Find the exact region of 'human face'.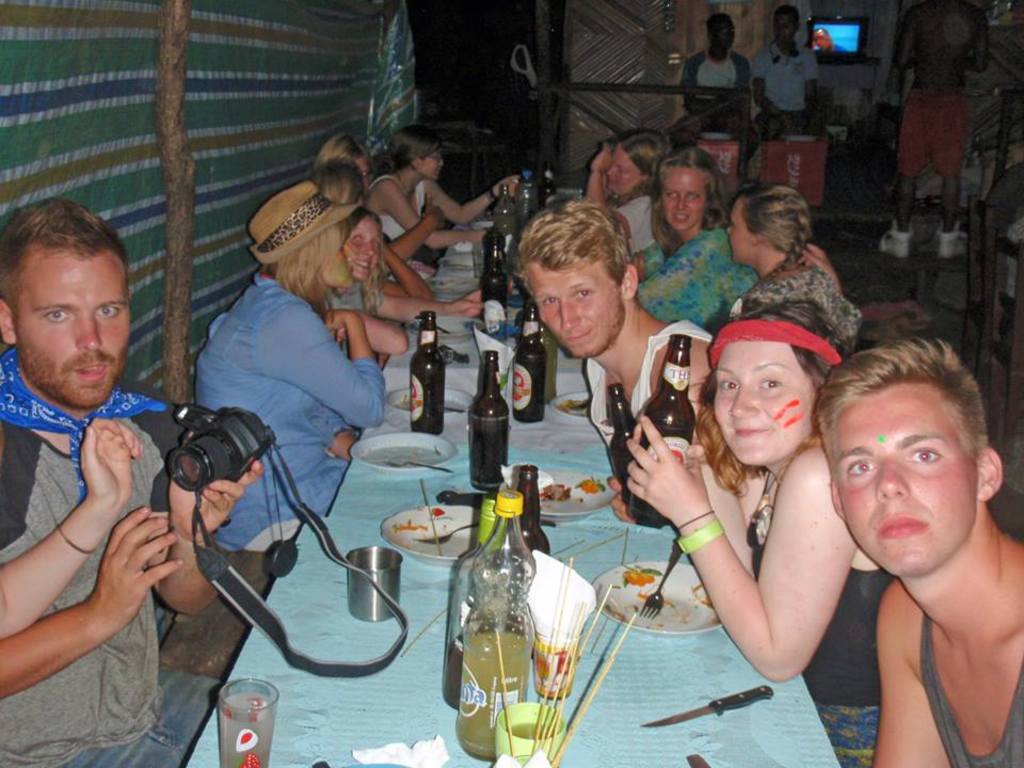
Exact region: [left=825, top=374, right=973, bottom=575].
